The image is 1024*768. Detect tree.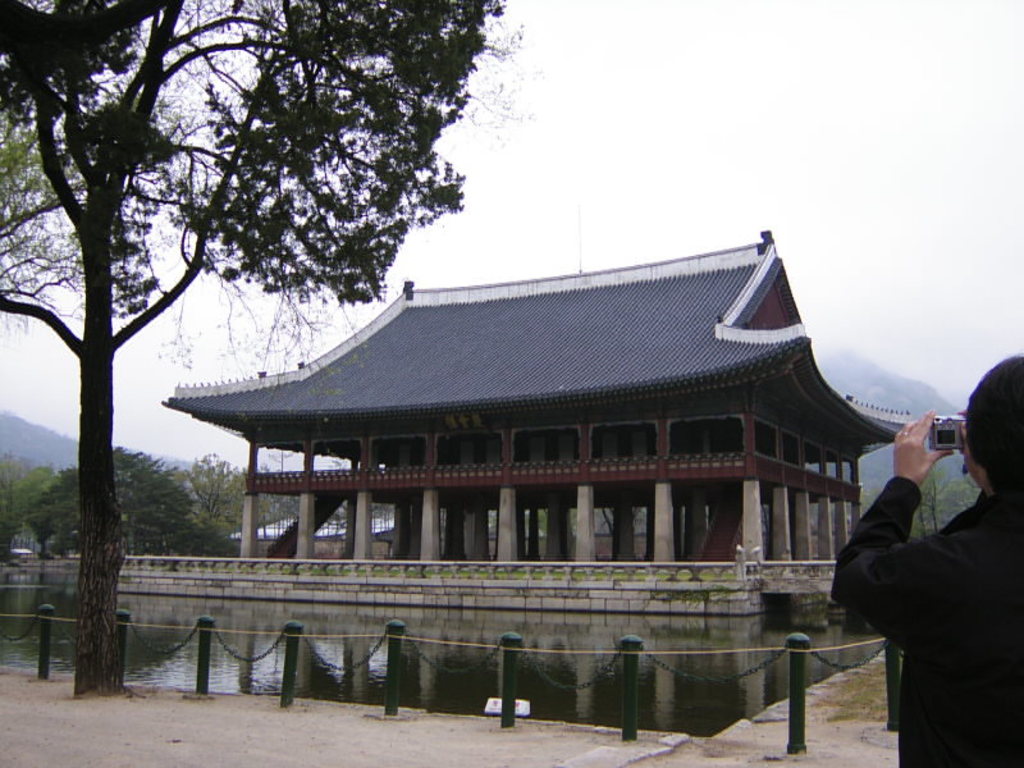
Detection: box=[0, 0, 511, 696].
